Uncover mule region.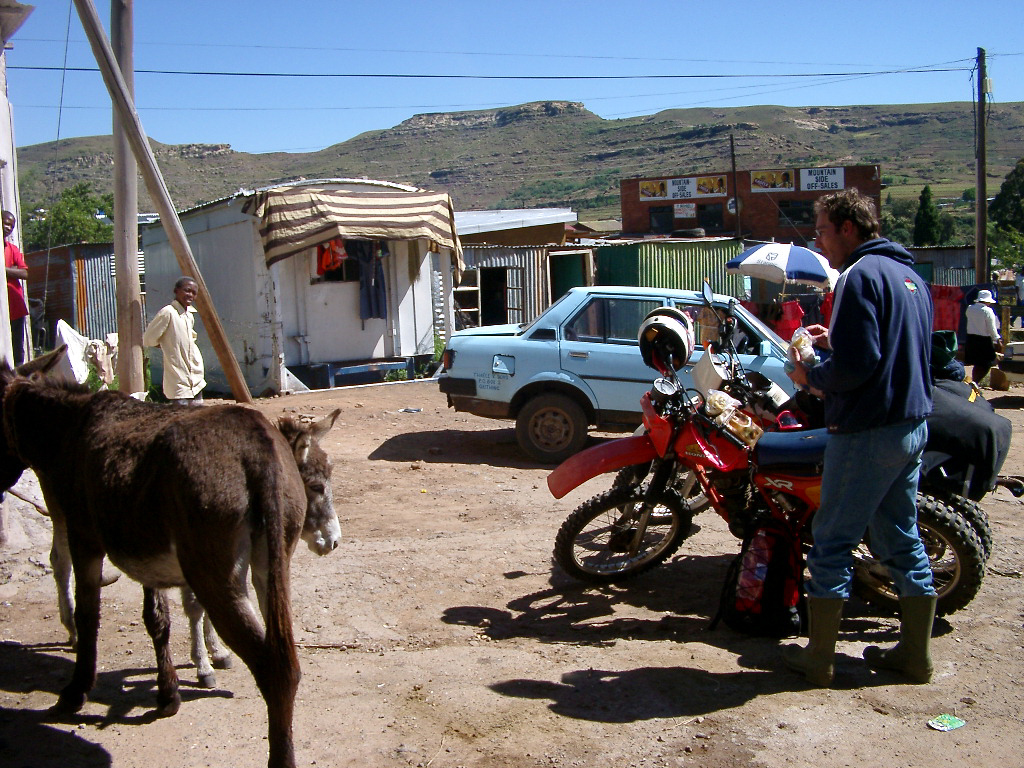
Uncovered: locate(49, 408, 342, 690).
